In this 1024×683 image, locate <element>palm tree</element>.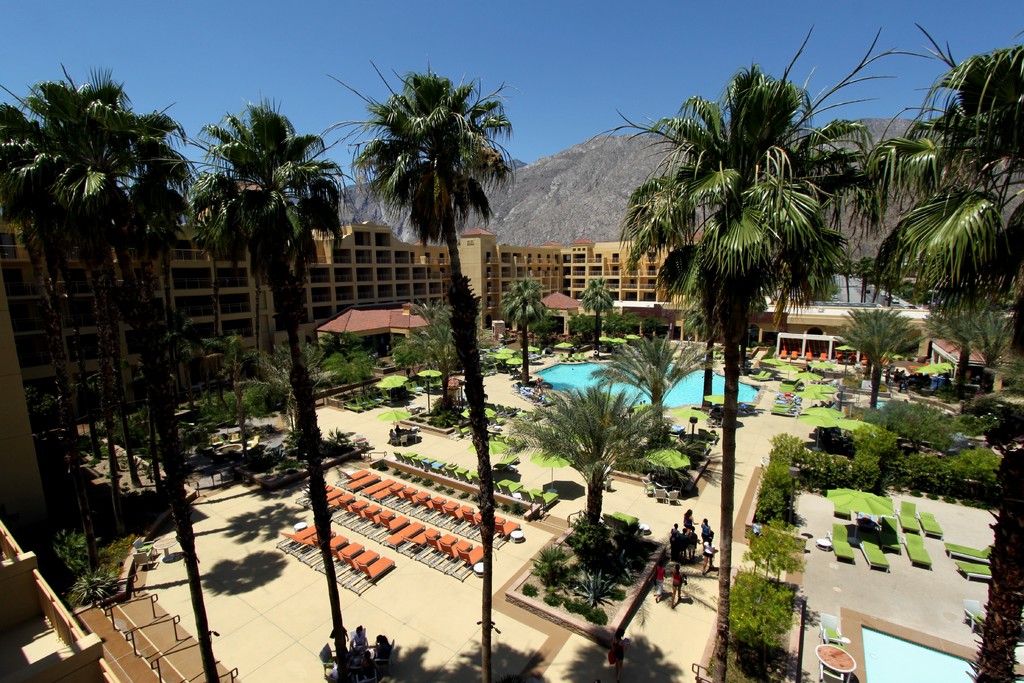
Bounding box: 321,53,518,682.
